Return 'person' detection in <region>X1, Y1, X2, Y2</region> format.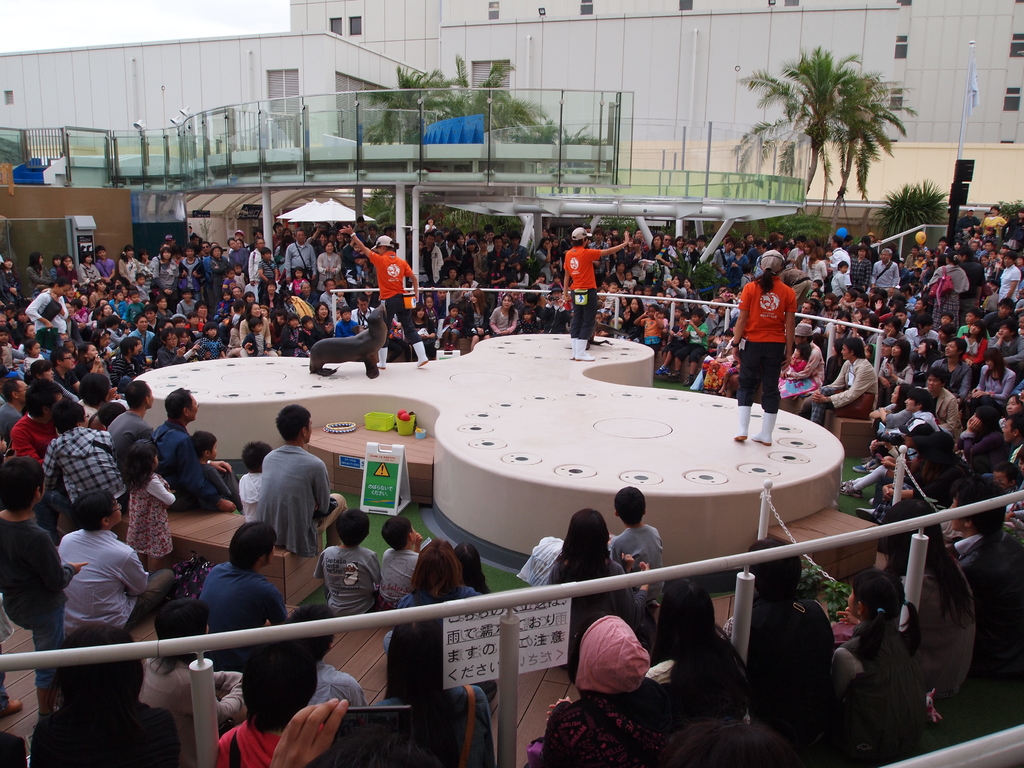
<region>812, 289, 822, 300</region>.
